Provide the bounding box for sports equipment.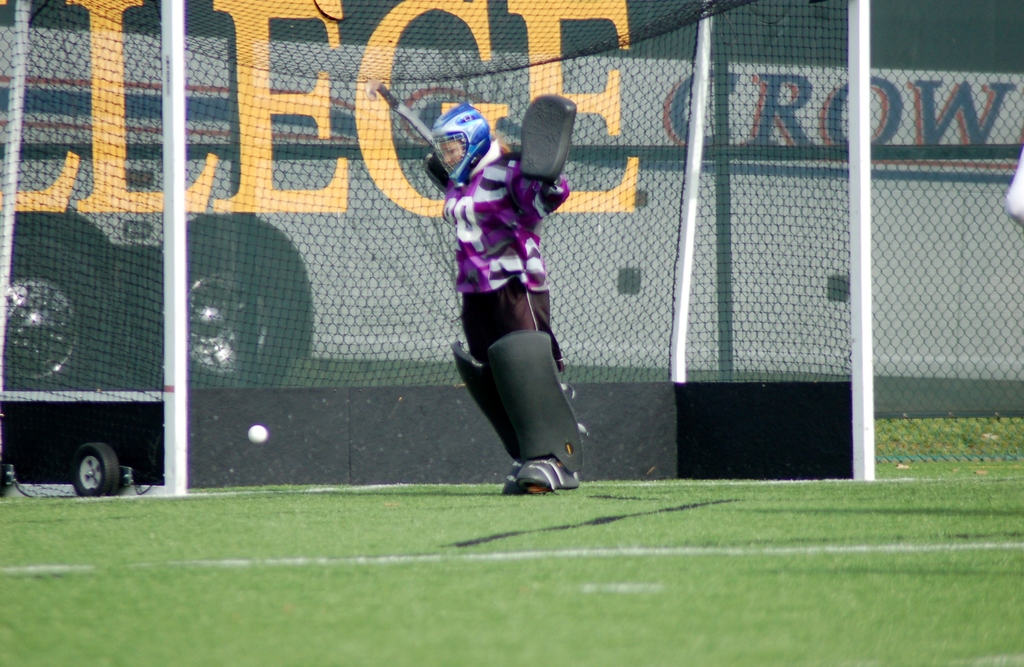
box(520, 94, 578, 186).
